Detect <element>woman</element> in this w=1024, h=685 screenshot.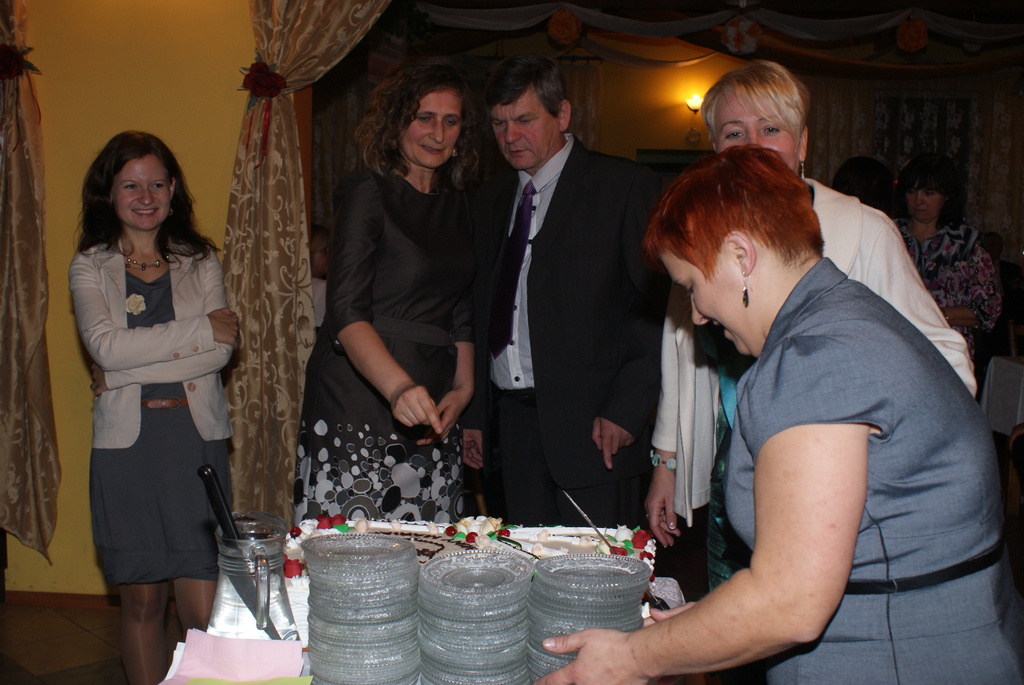
Detection: box(67, 114, 241, 684).
